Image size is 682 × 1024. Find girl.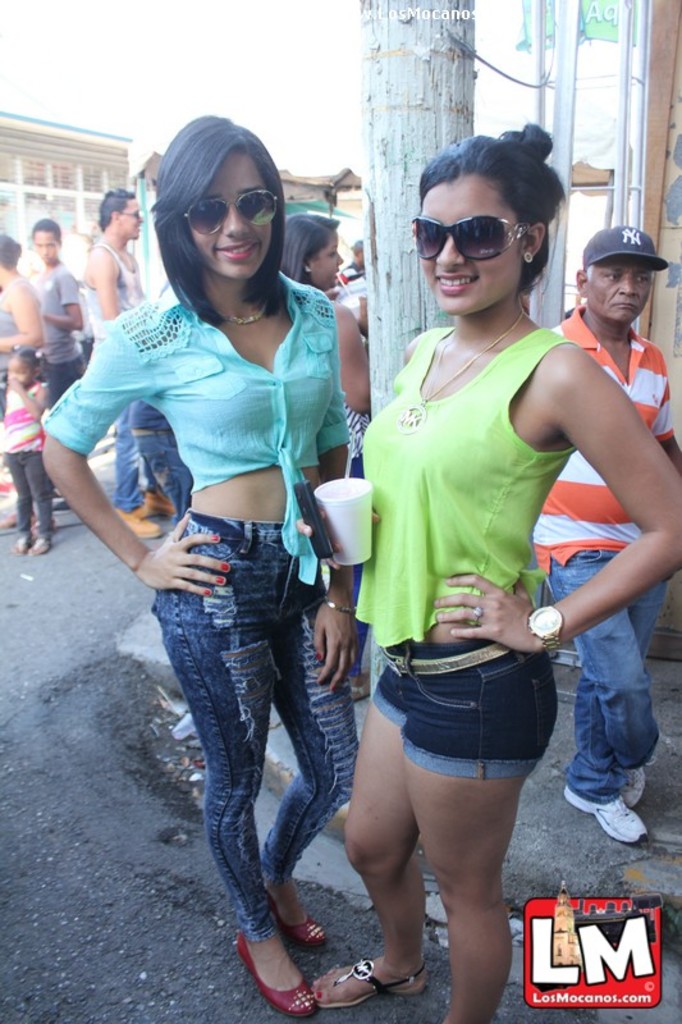
<box>0,346,51,544</box>.
